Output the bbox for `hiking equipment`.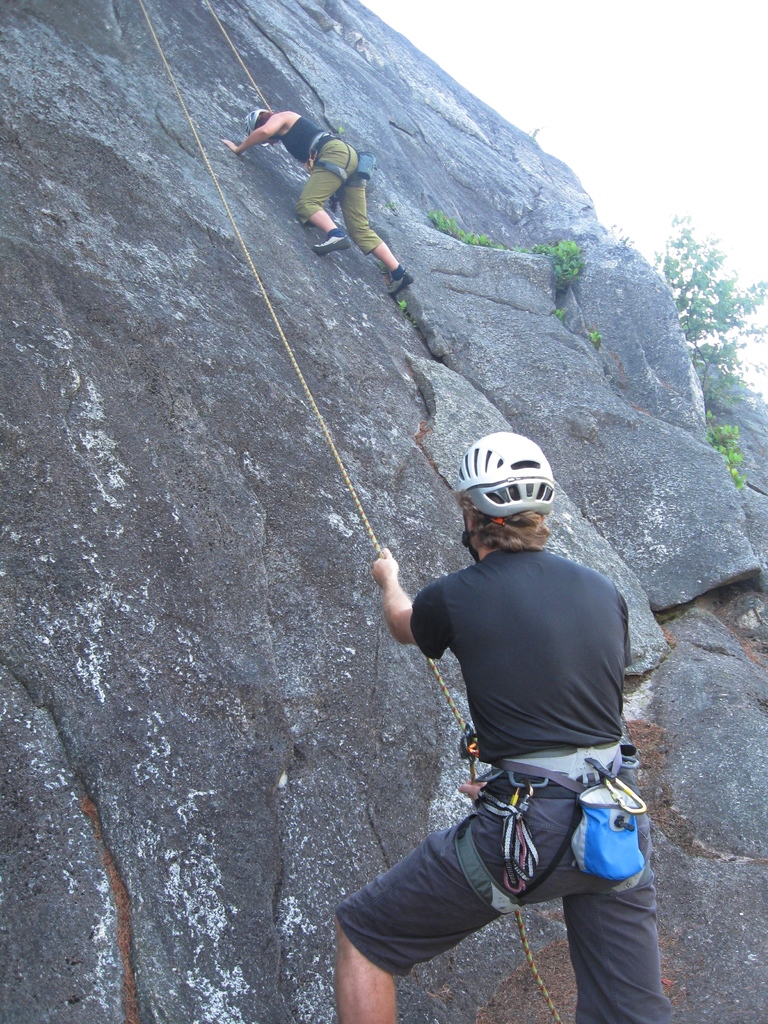
bbox=(246, 108, 272, 144).
